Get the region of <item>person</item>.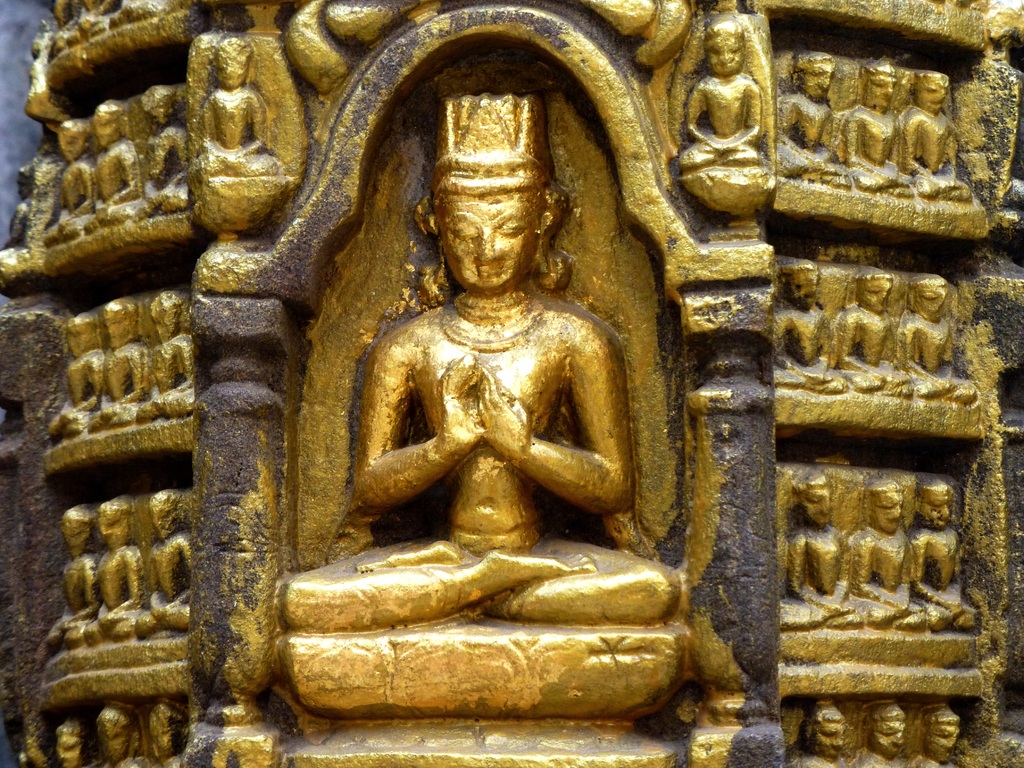
(x1=87, y1=498, x2=161, y2=639).
